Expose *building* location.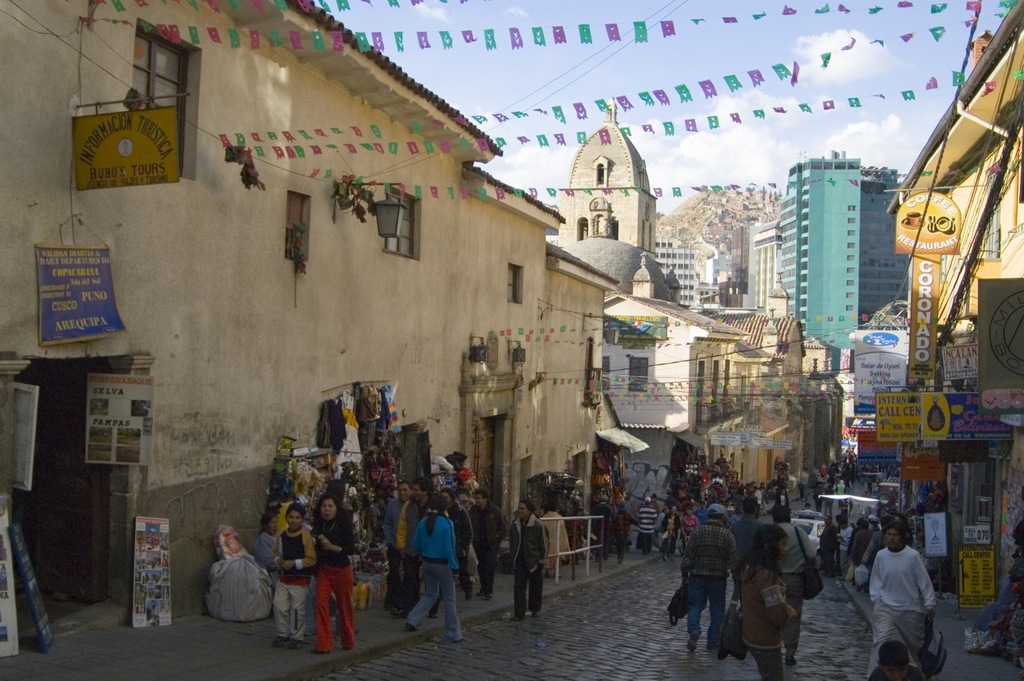
Exposed at {"x1": 605, "y1": 258, "x2": 750, "y2": 471}.
